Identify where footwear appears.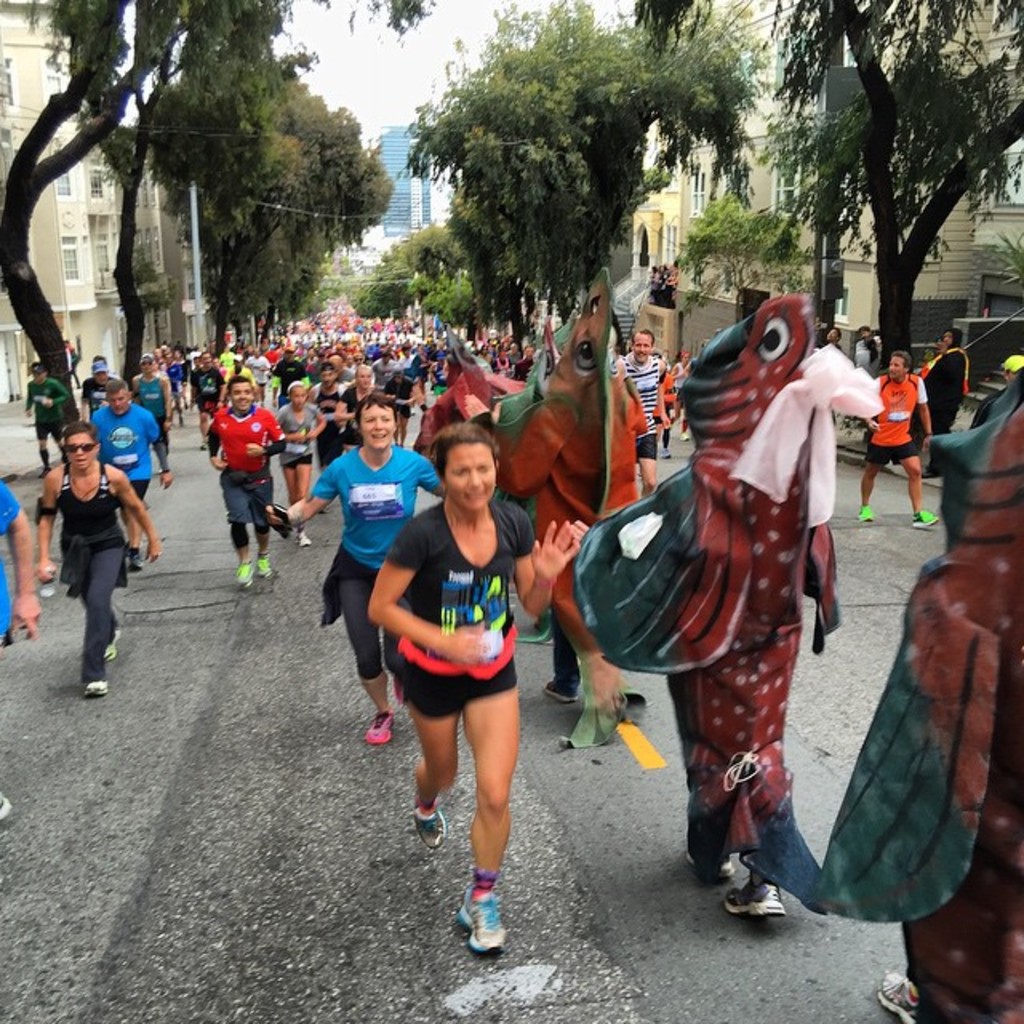
Appears at bbox=(723, 874, 781, 910).
